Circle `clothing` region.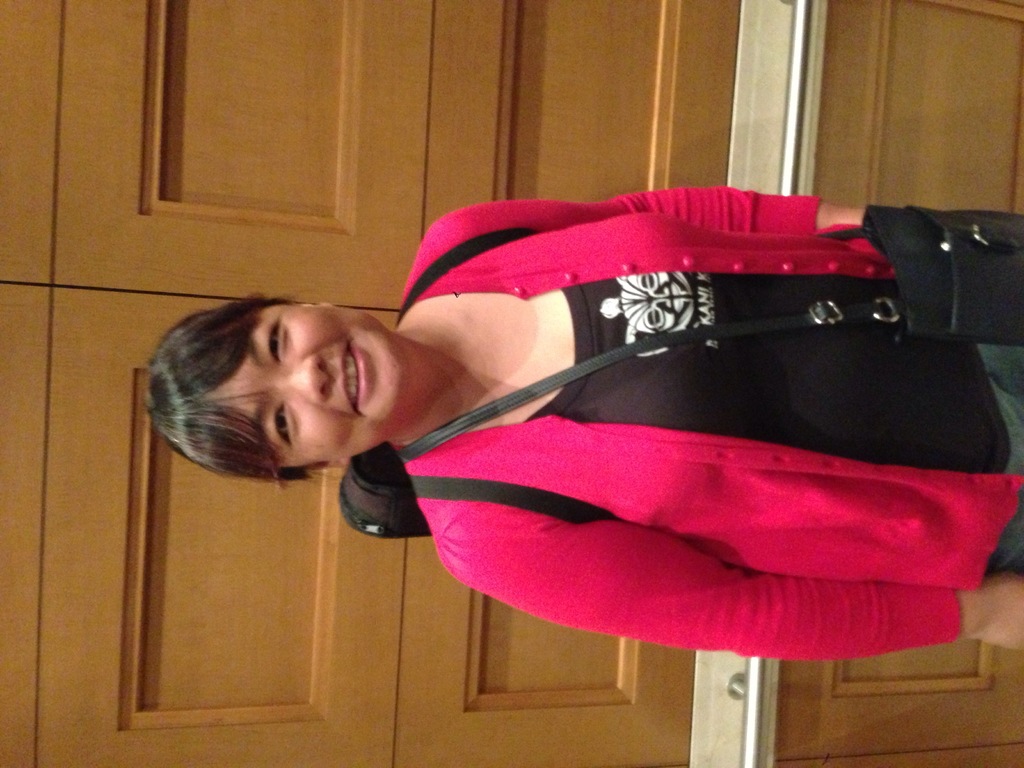
Region: (349,269,998,675).
